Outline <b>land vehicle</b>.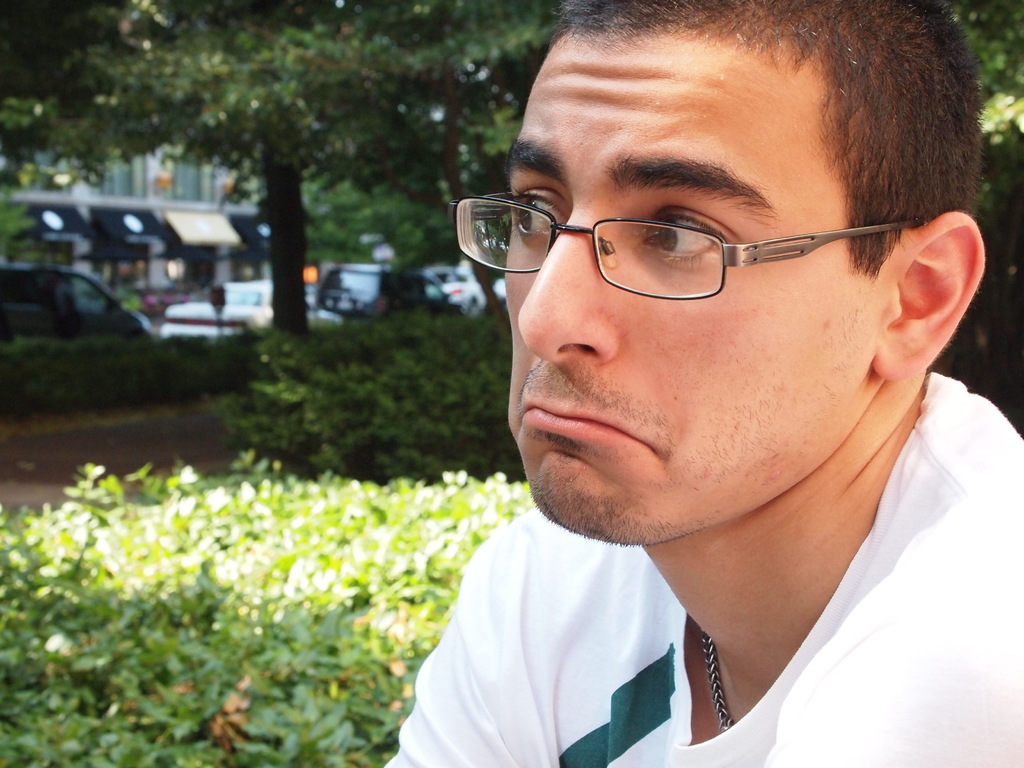
Outline: (442,262,483,311).
